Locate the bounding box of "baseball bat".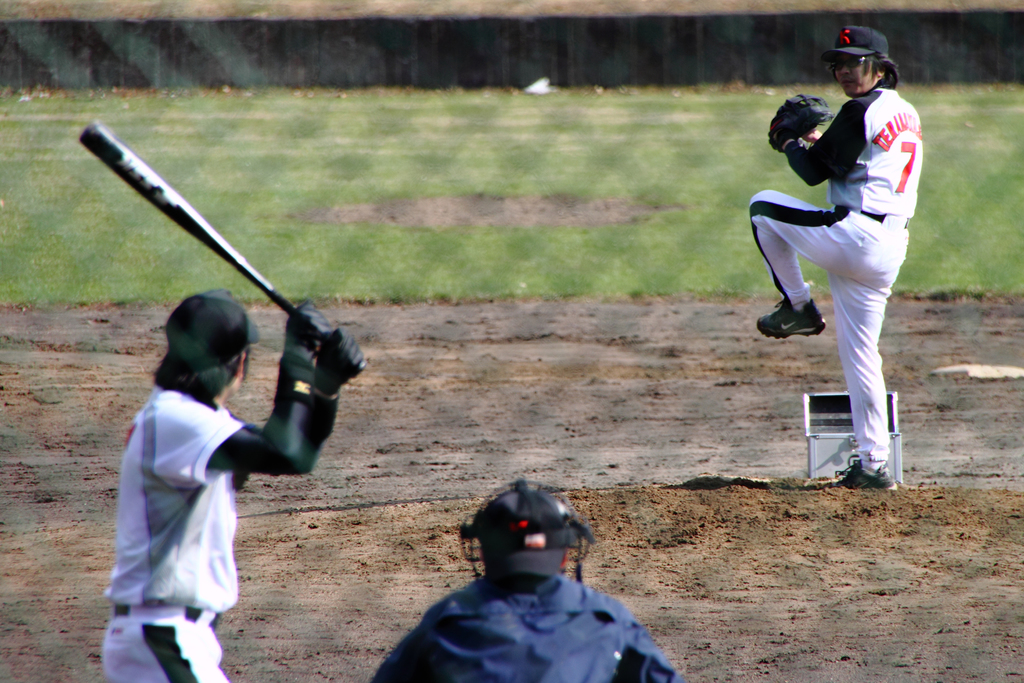
Bounding box: (75,120,365,371).
